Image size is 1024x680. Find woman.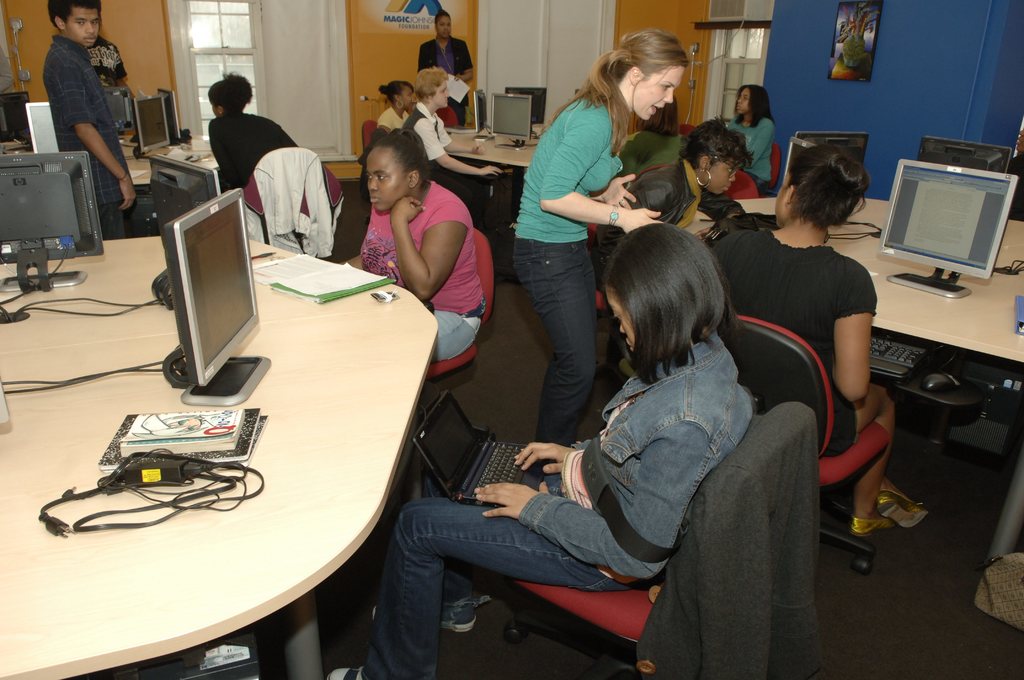
<bbox>724, 81, 776, 193</bbox>.
